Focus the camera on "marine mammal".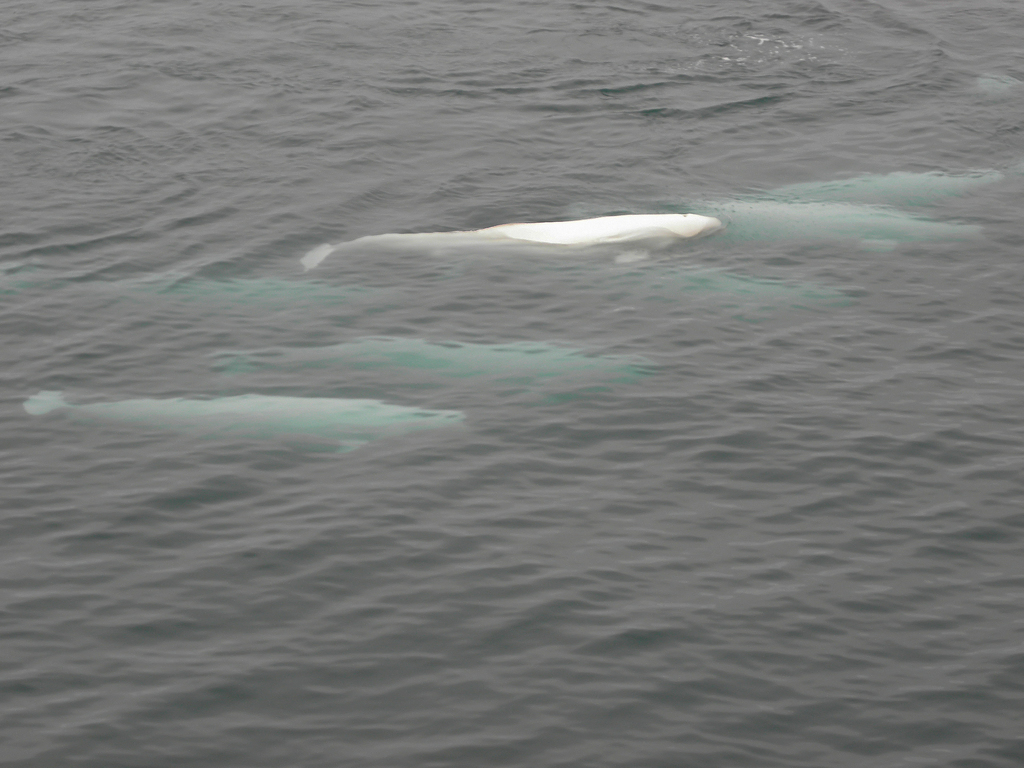
Focus region: <region>733, 167, 1000, 203</region>.
